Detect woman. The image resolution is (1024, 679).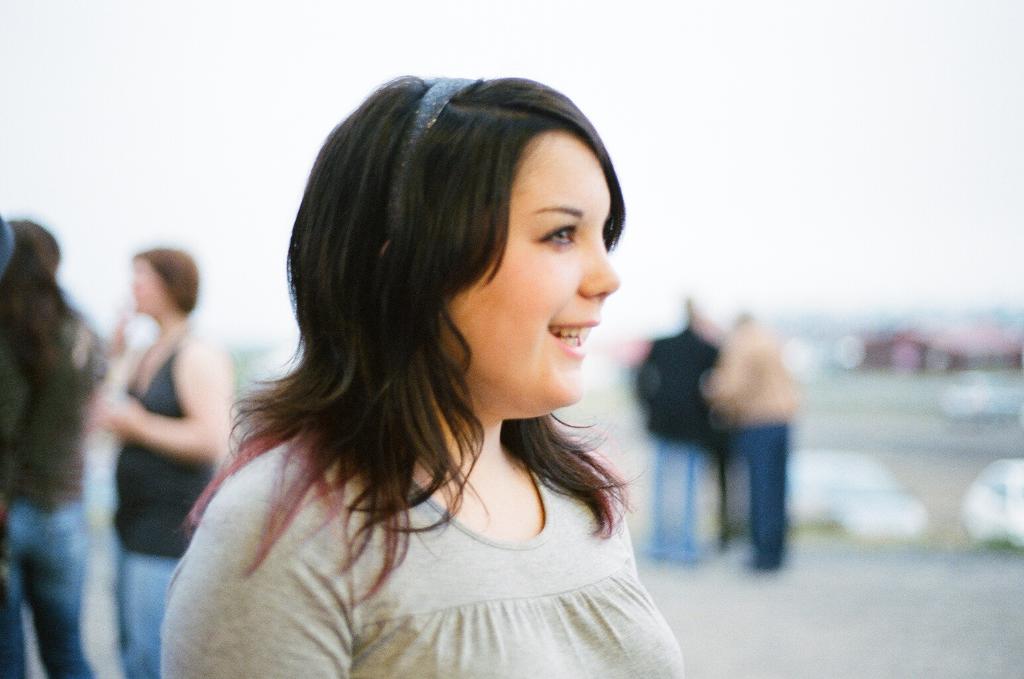
left=0, top=220, right=100, bottom=678.
